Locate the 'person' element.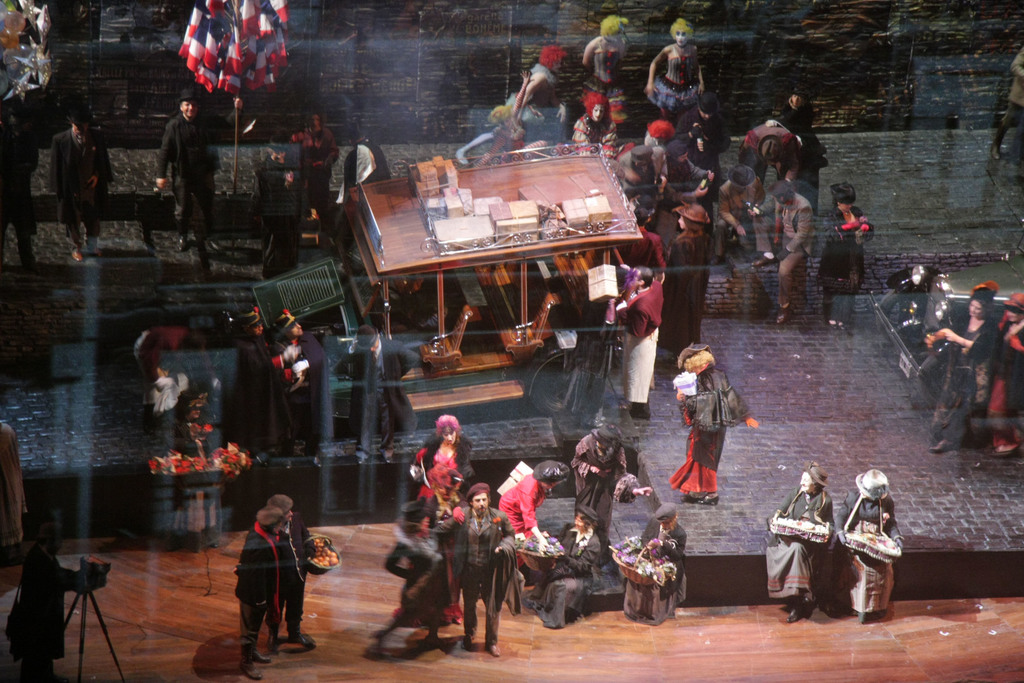
Element bbox: {"x1": 616, "y1": 503, "x2": 689, "y2": 627}.
